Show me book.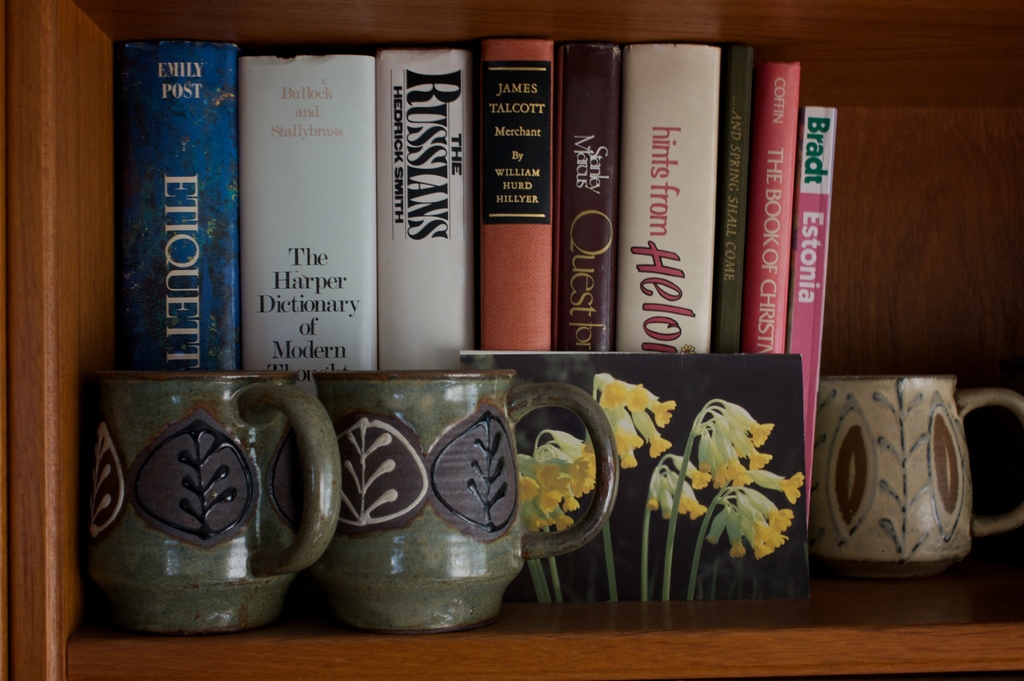
book is here: box=[378, 45, 474, 372].
